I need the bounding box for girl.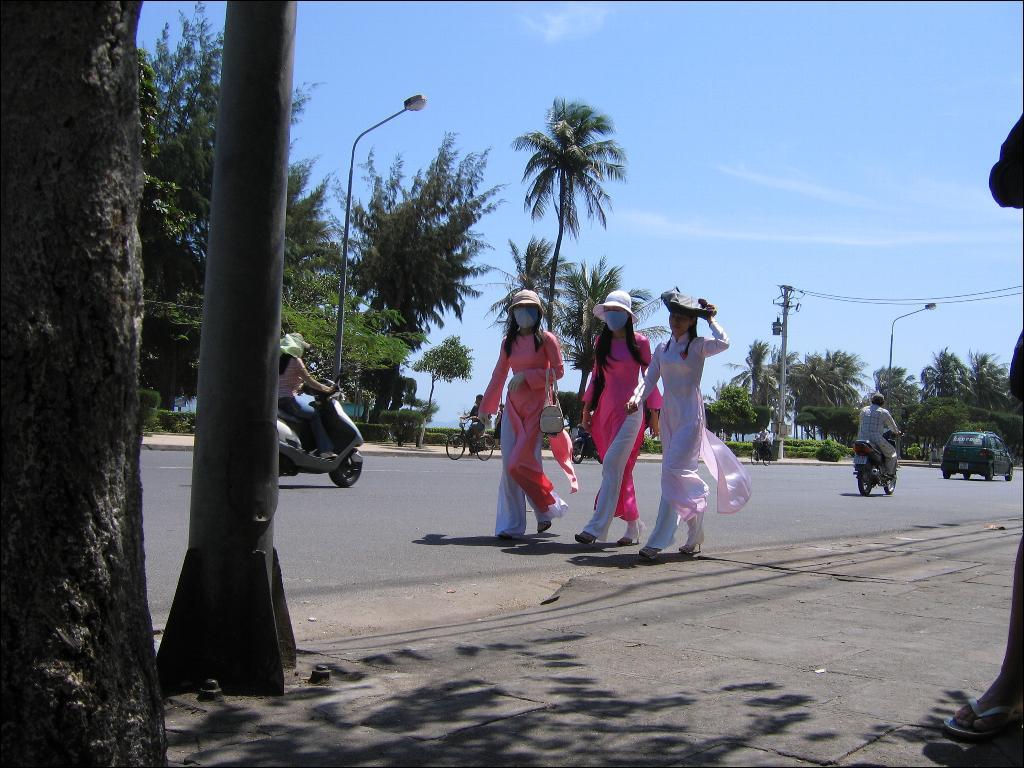
Here it is: Rect(569, 287, 661, 545).
